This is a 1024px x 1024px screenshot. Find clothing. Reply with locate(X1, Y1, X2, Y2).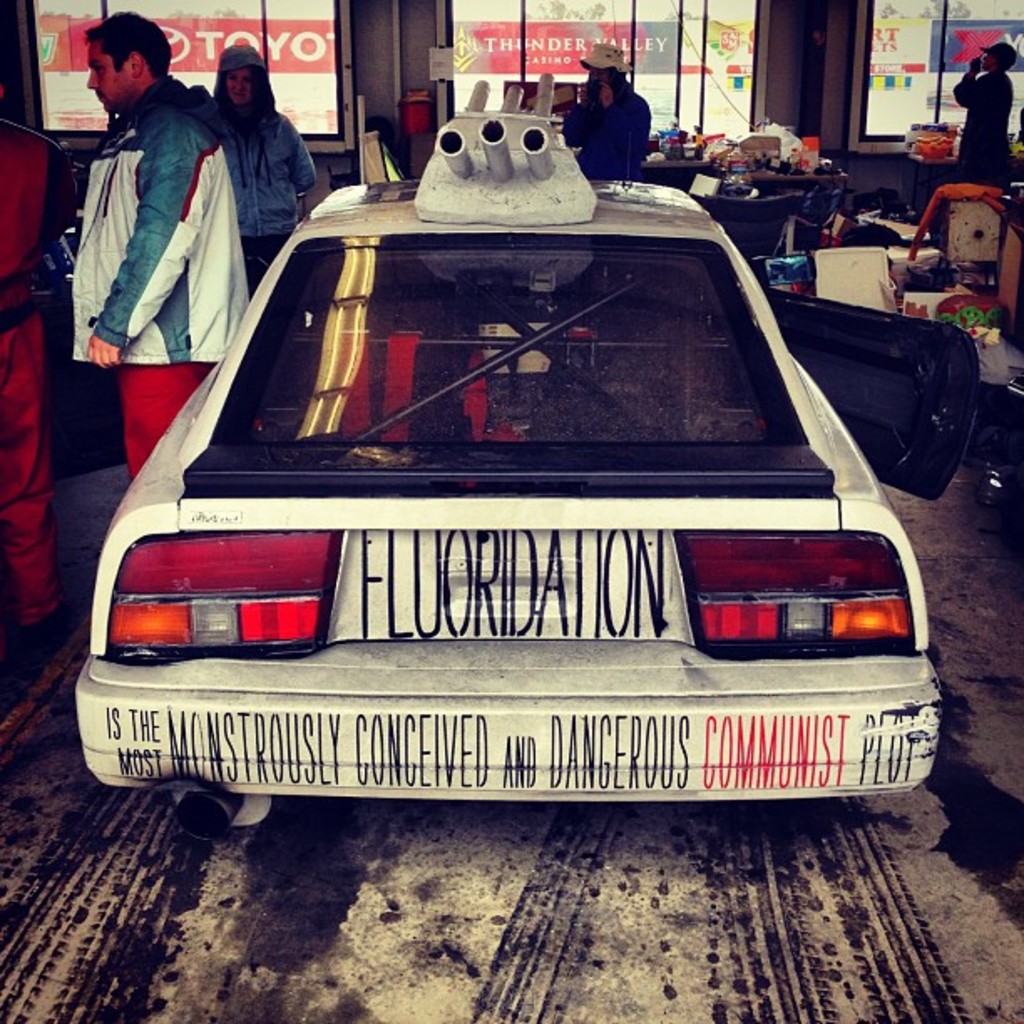
locate(67, 74, 243, 474).
